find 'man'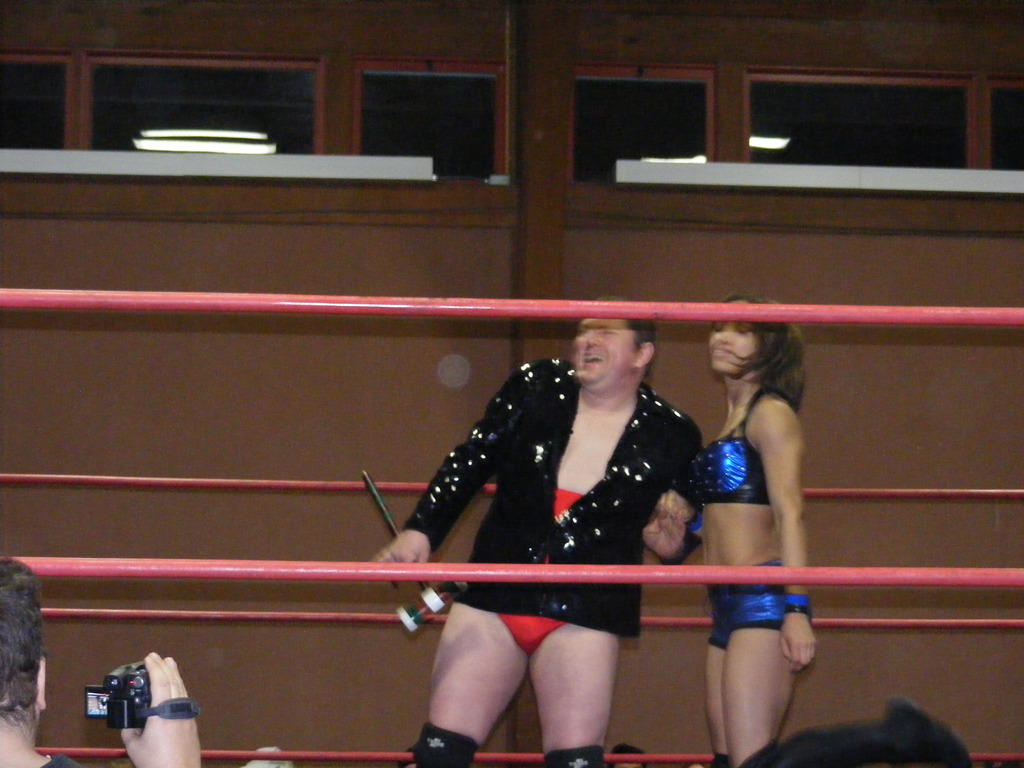
<bbox>362, 297, 704, 767</bbox>
